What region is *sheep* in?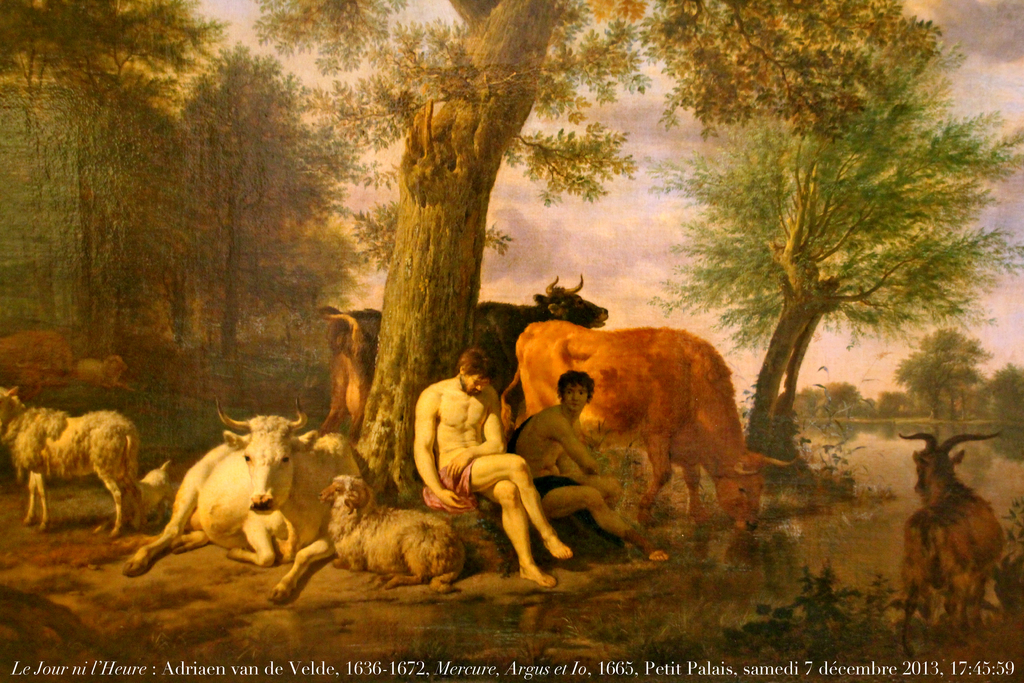
bbox=(321, 477, 465, 595).
